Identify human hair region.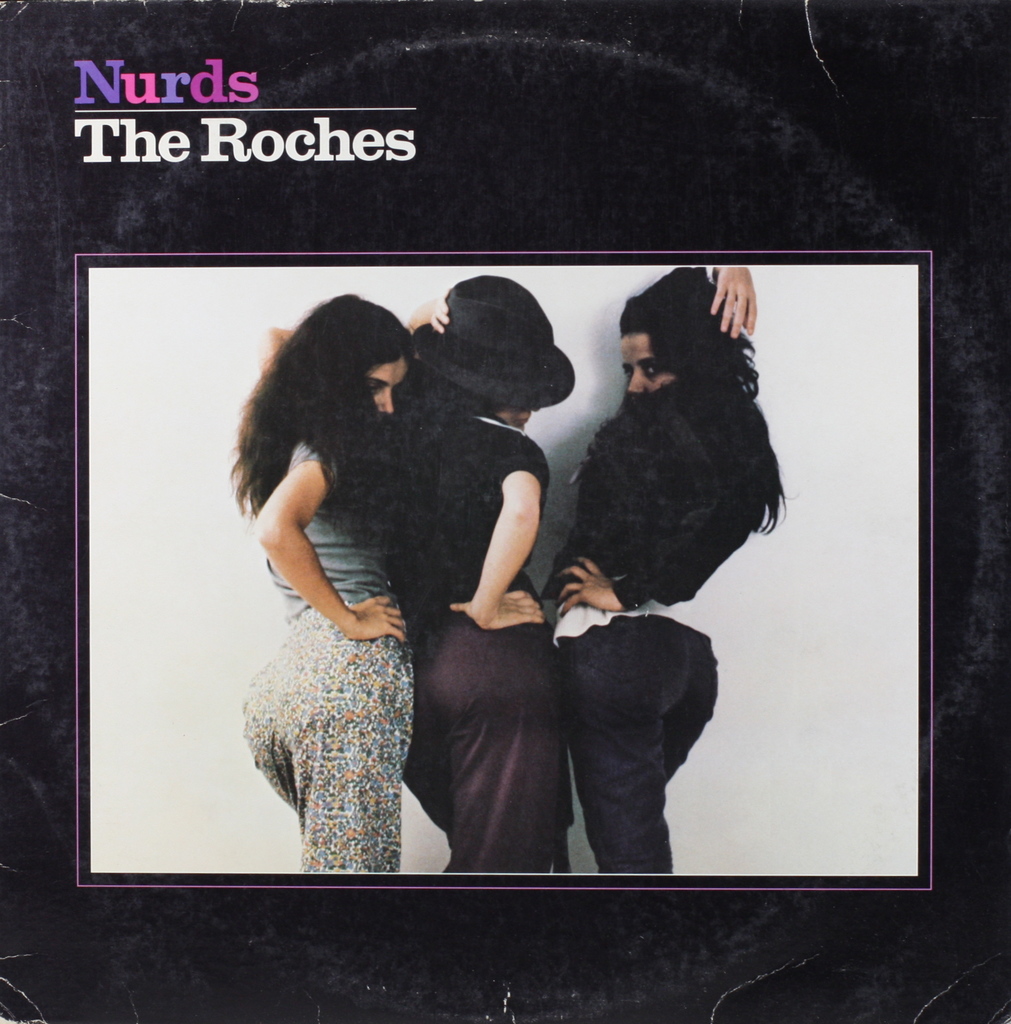
Region: <region>249, 298, 428, 543</region>.
